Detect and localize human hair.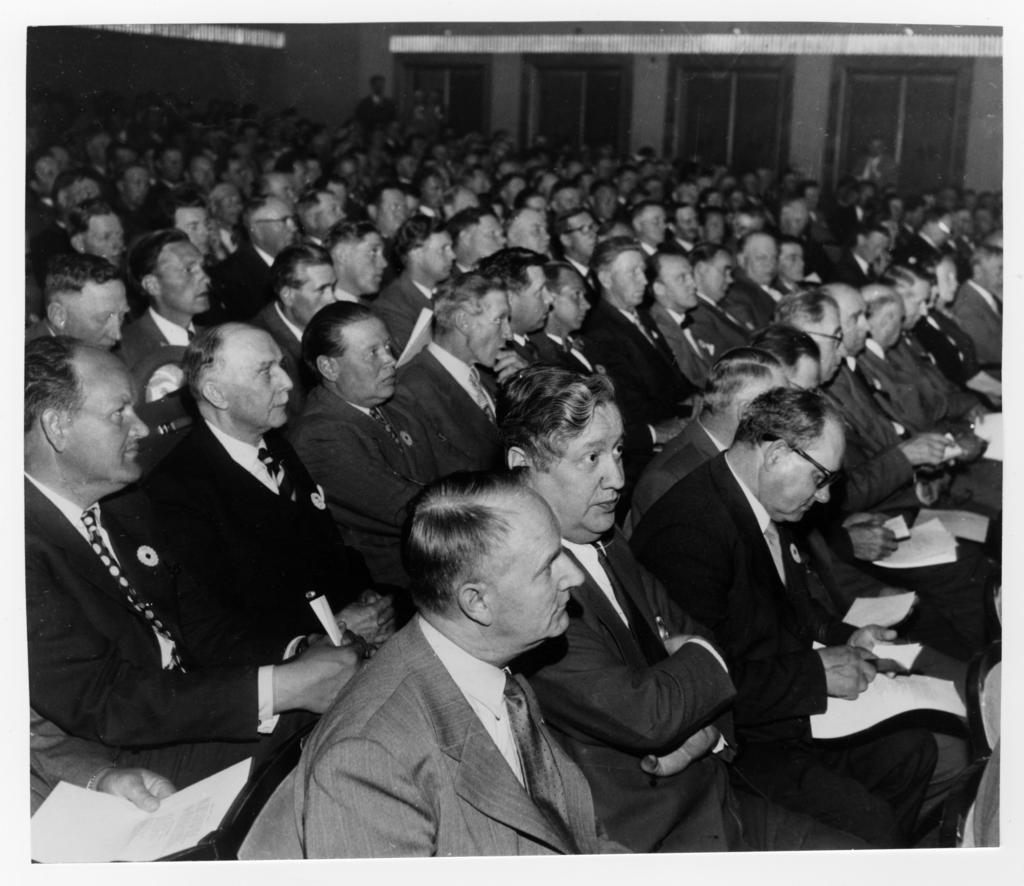
Localized at bbox=(775, 235, 805, 257).
